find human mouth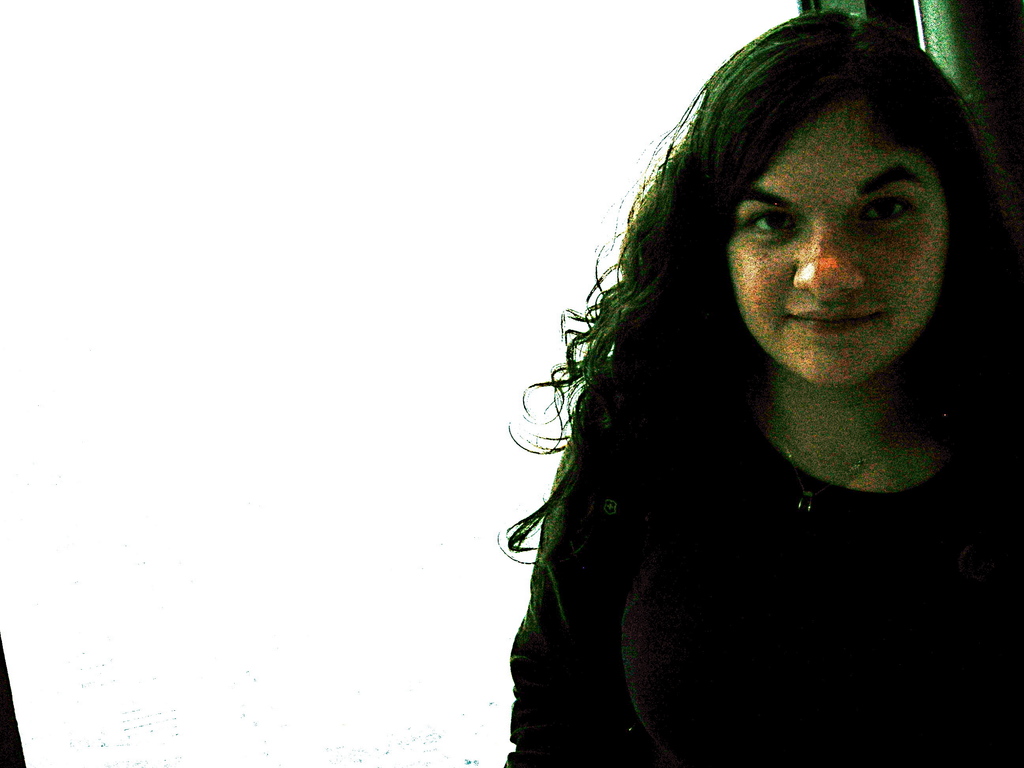
region(792, 307, 883, 330)
